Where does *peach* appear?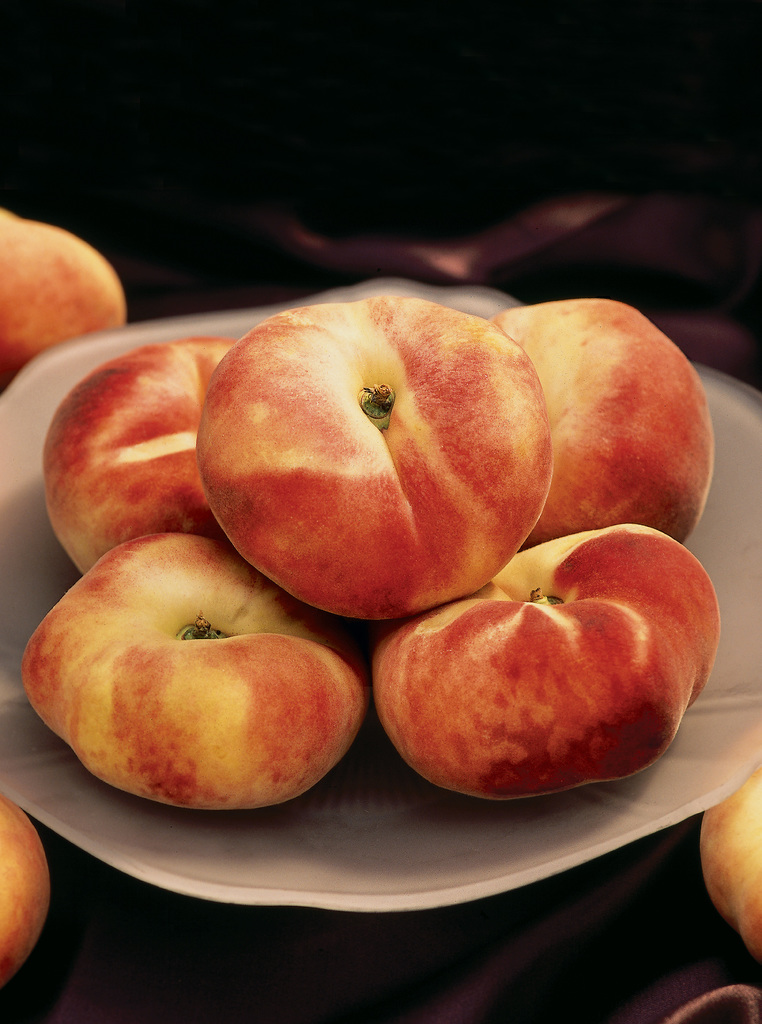
Appears at box(0, 205, 132, 385).
